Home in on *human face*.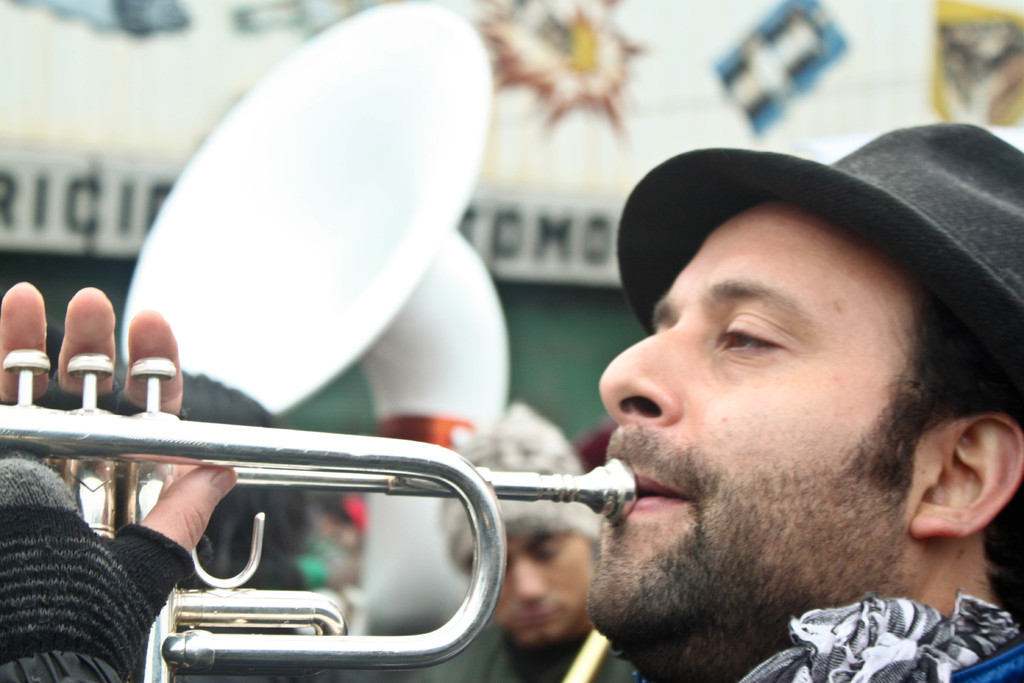
Homed in at (472,525,599,634).
